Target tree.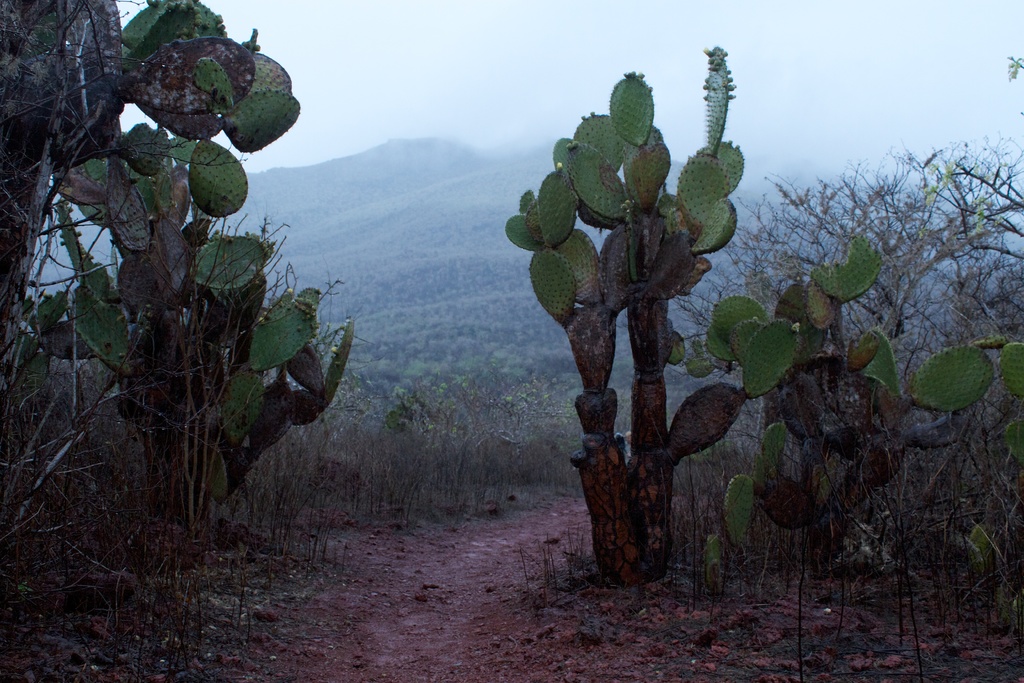
Target region: bbox=[833, 148, 1023, 617].
